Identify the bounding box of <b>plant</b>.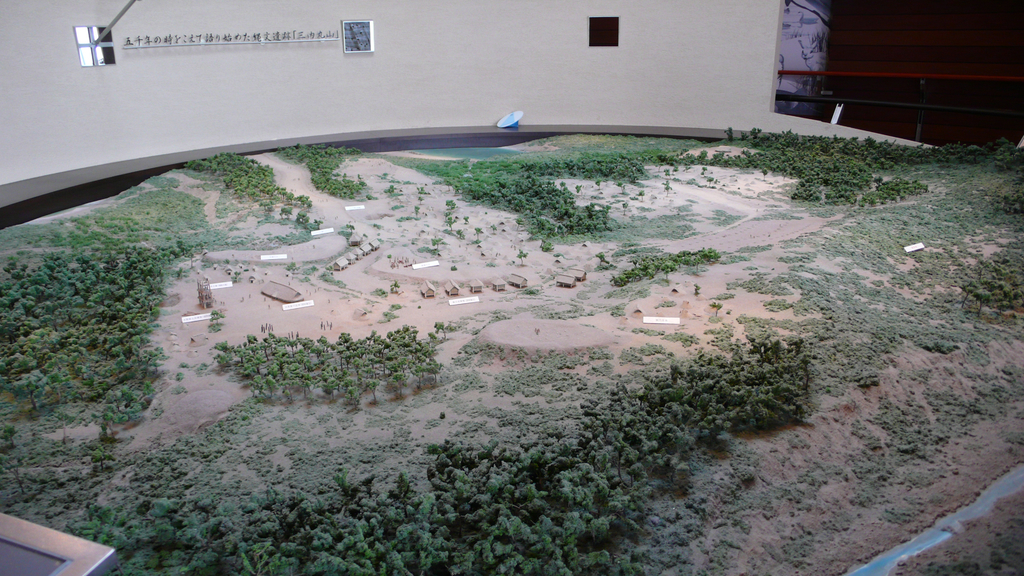
locate(383, 308, 396, 321).
